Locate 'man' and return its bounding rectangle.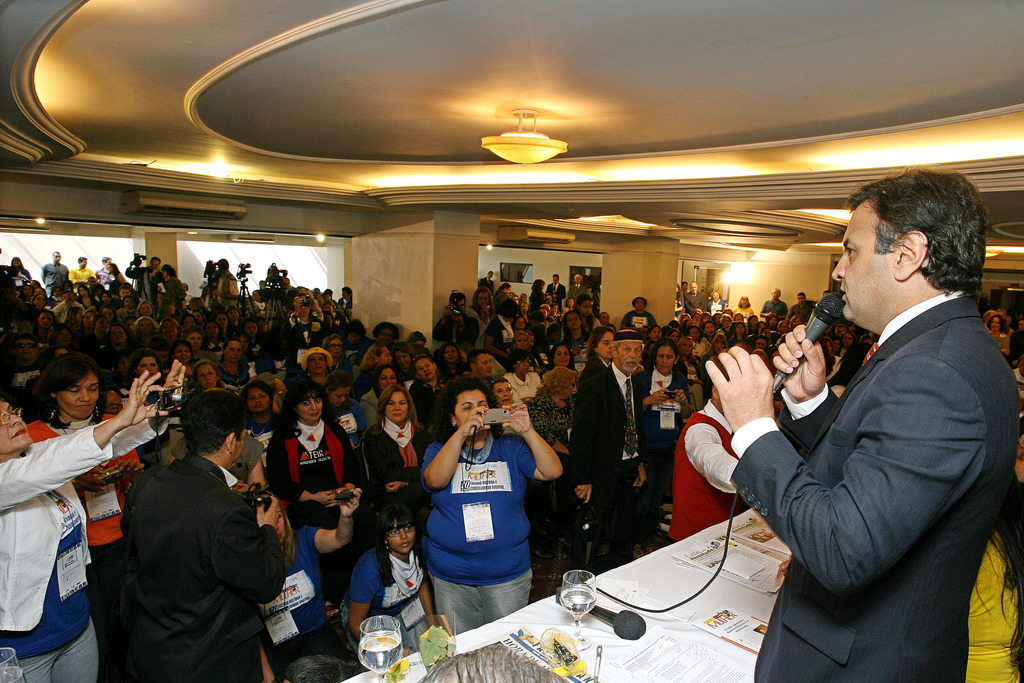
select_region(0, 334, 48, 407).
